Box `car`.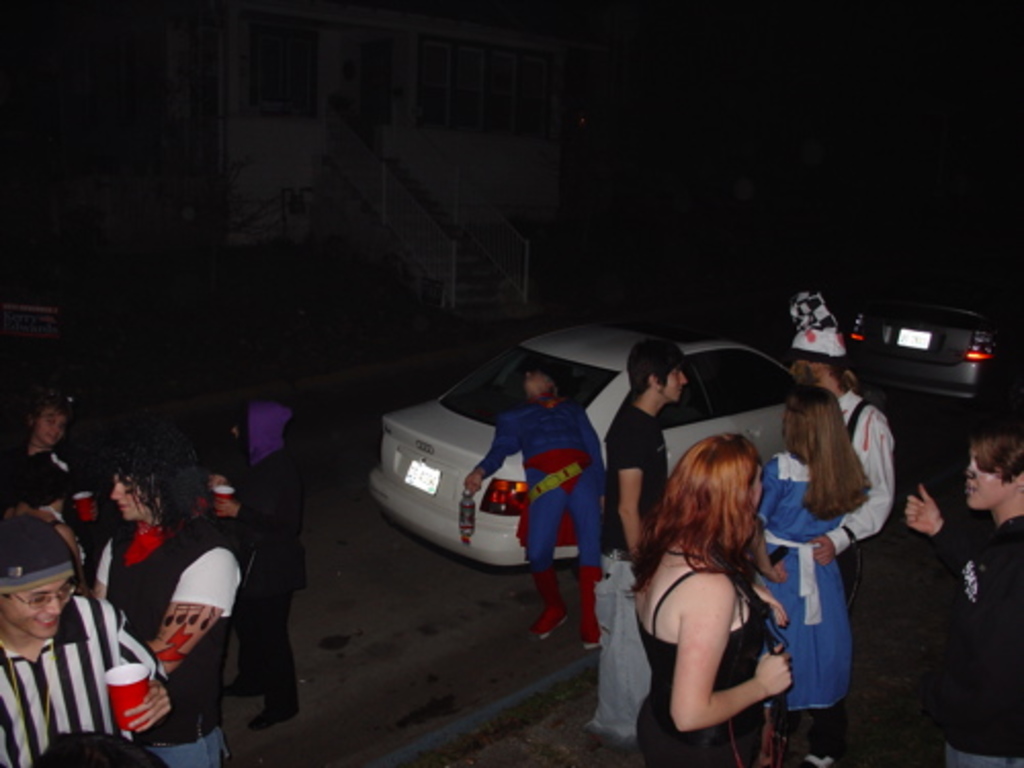
rect(367, 326, 805, 565).
